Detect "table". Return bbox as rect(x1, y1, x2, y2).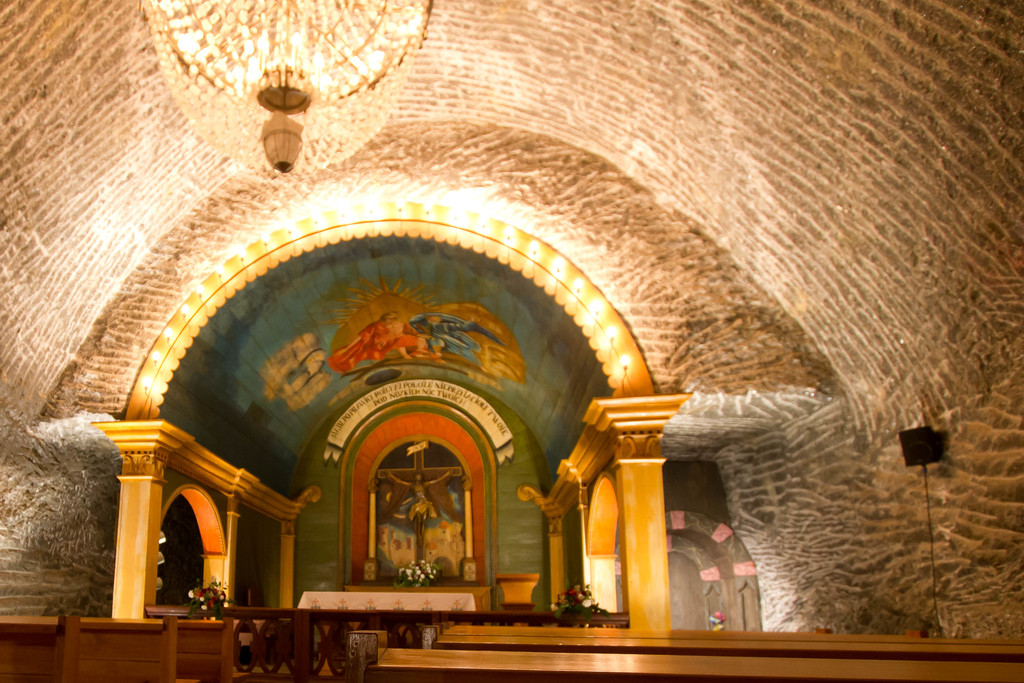
rect(1, 615, 228, 682).
